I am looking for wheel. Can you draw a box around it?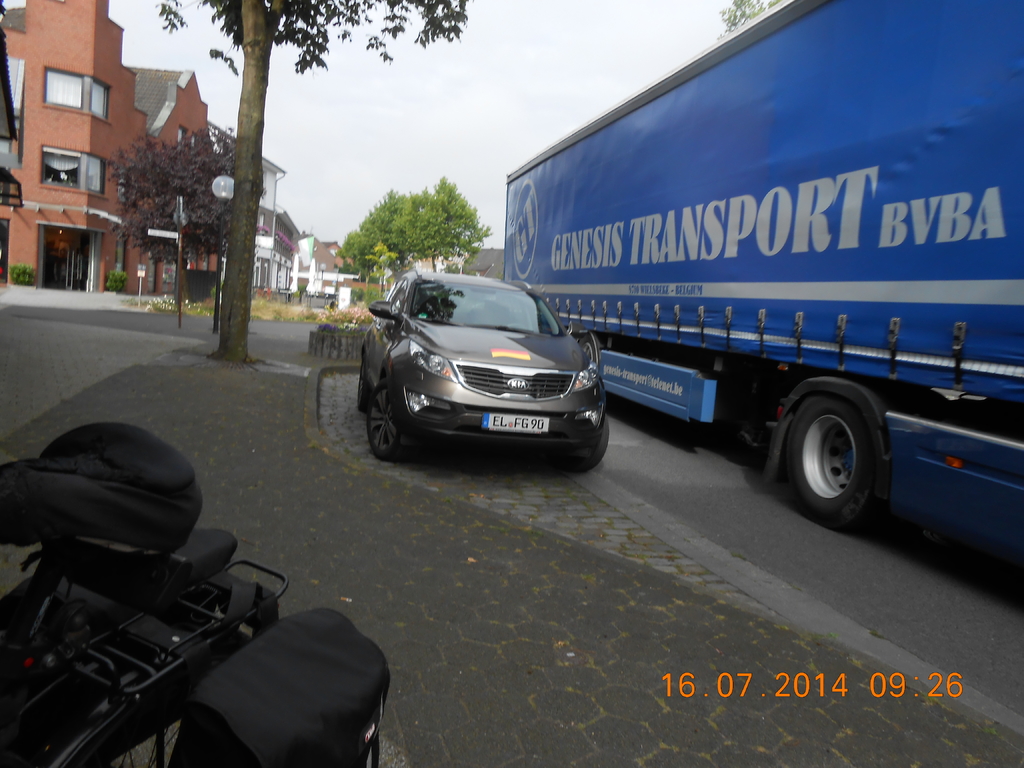
Sure, the bounding box is (x1=355, y1=381, x2=428, y2=466).
